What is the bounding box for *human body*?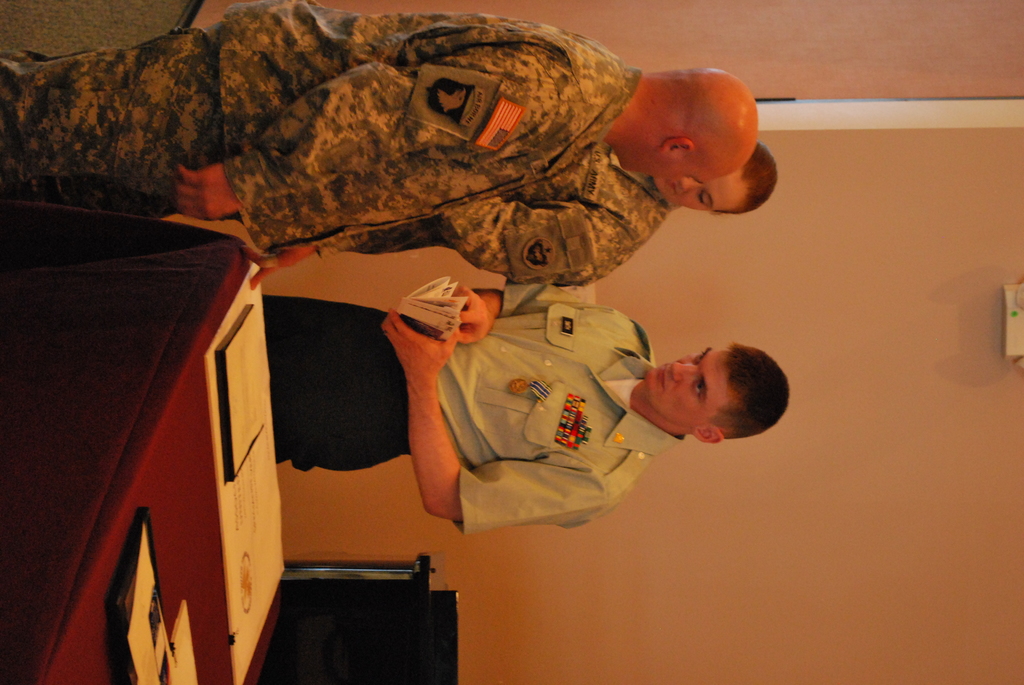
crop(248, 145, 780, 286).
